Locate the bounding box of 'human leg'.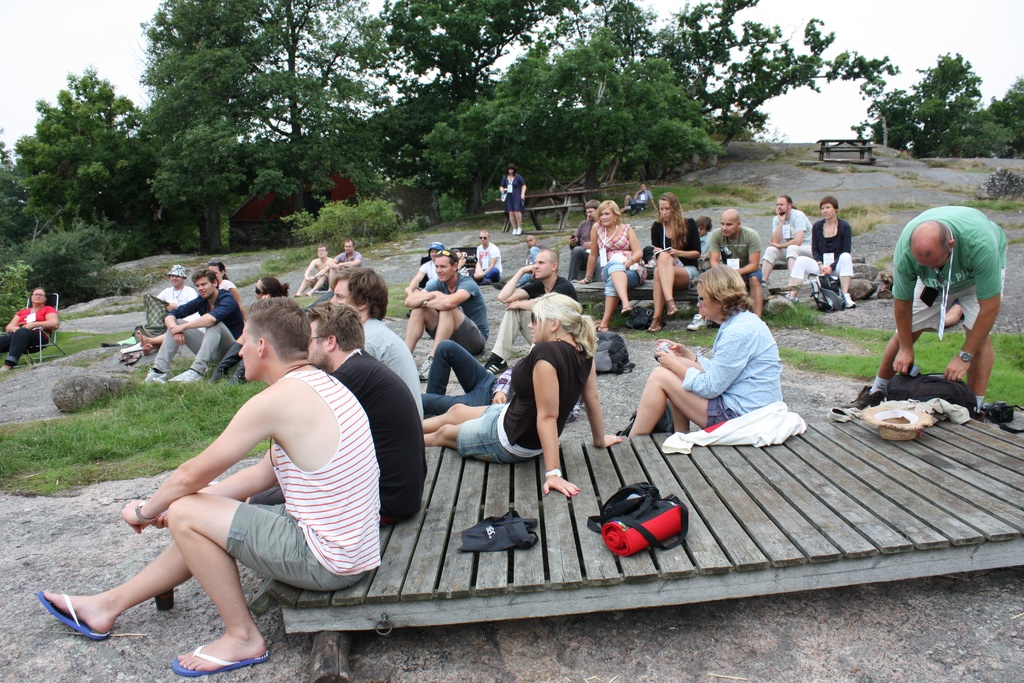
Bounding box: 622/197/640/213.
